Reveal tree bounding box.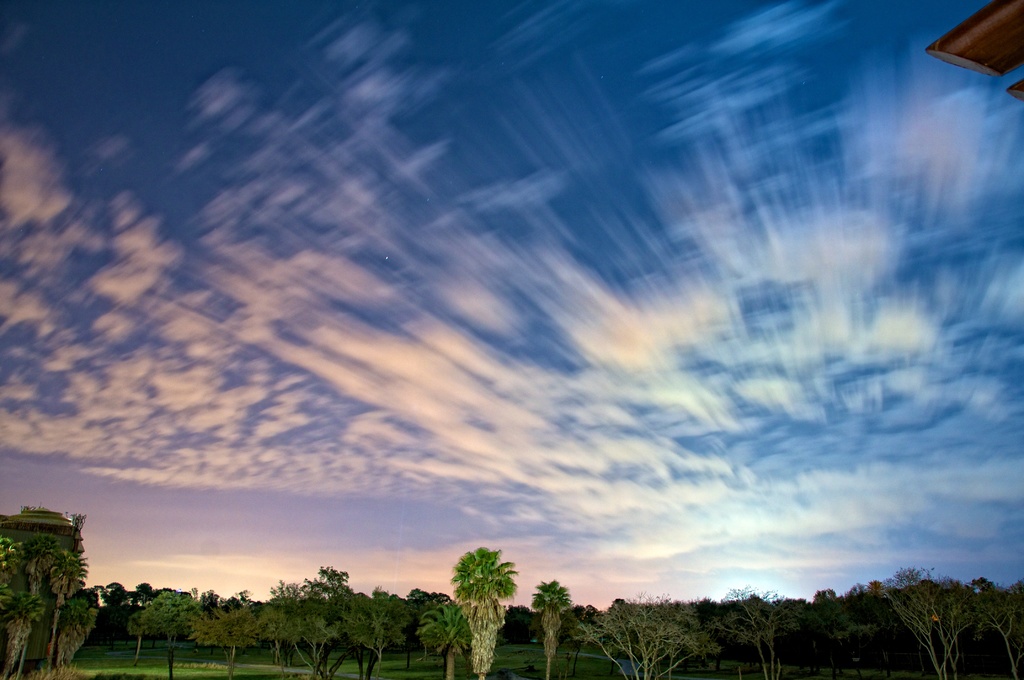
Revealed: 0, 592, 47, 679.
